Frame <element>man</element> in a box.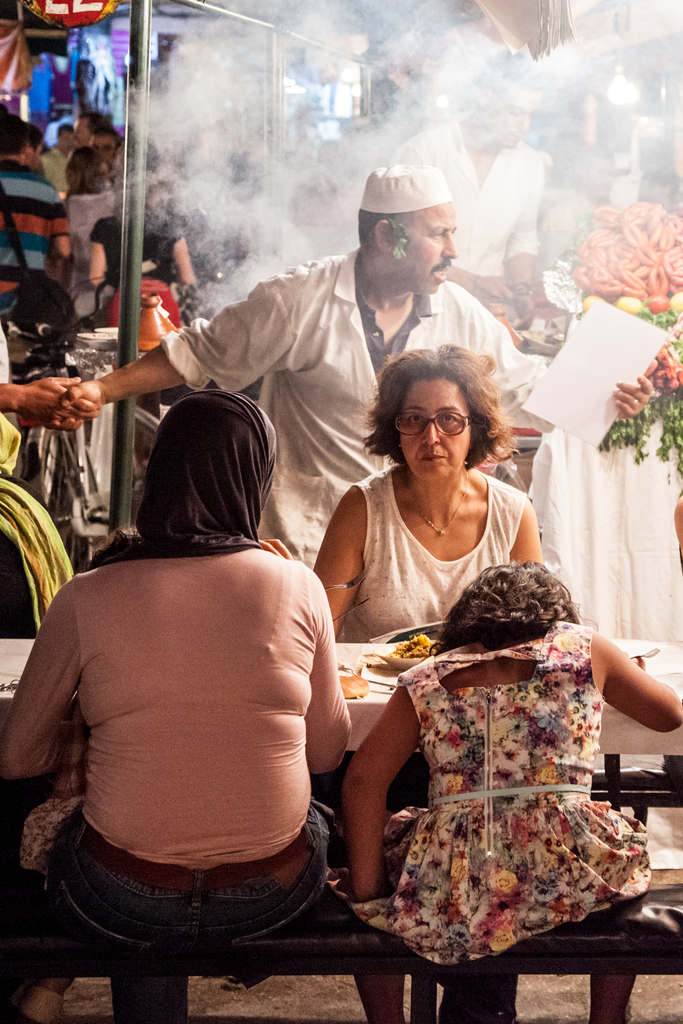
box(0, 120, 69, 311).
